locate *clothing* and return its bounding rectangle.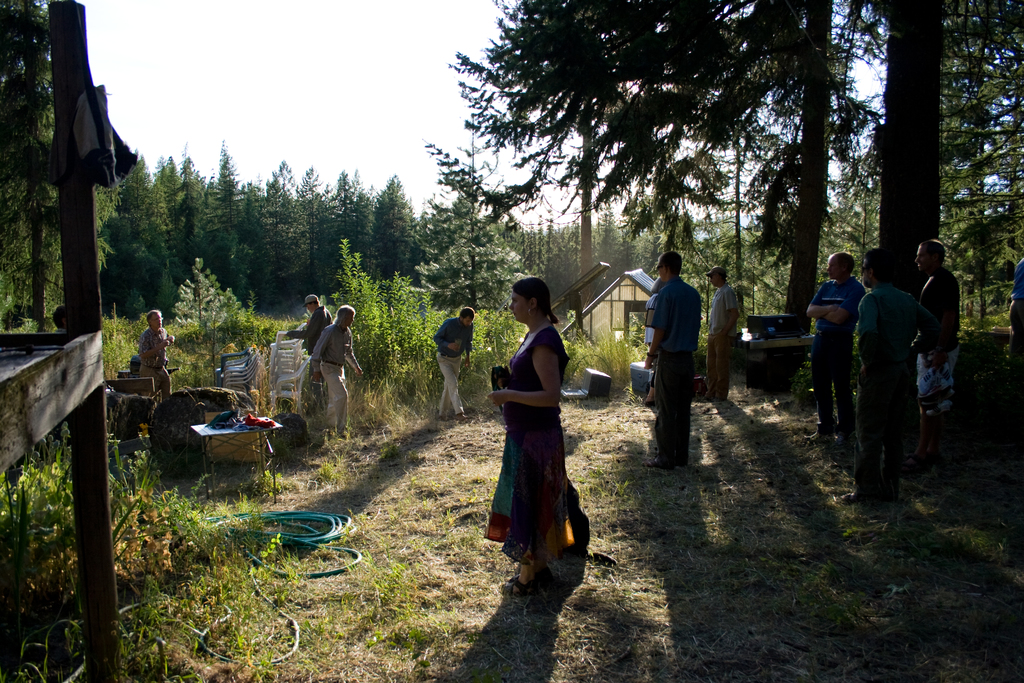
(left=431, top=315, right=478, bottom=417).
